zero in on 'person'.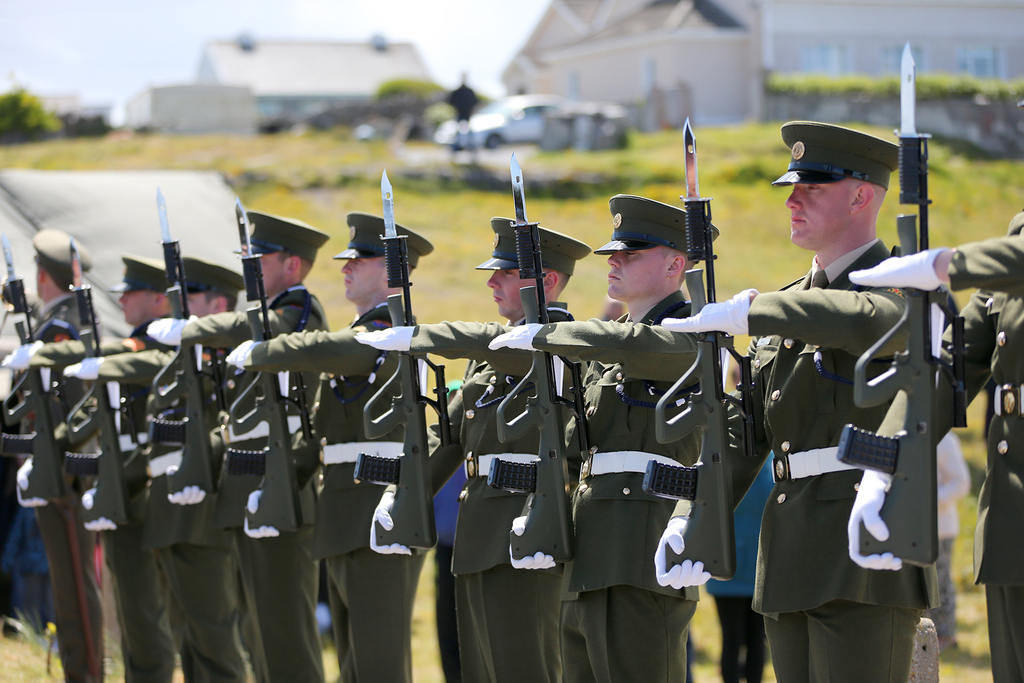
Zeroed in: select_region(486, 192, 728, 682).
